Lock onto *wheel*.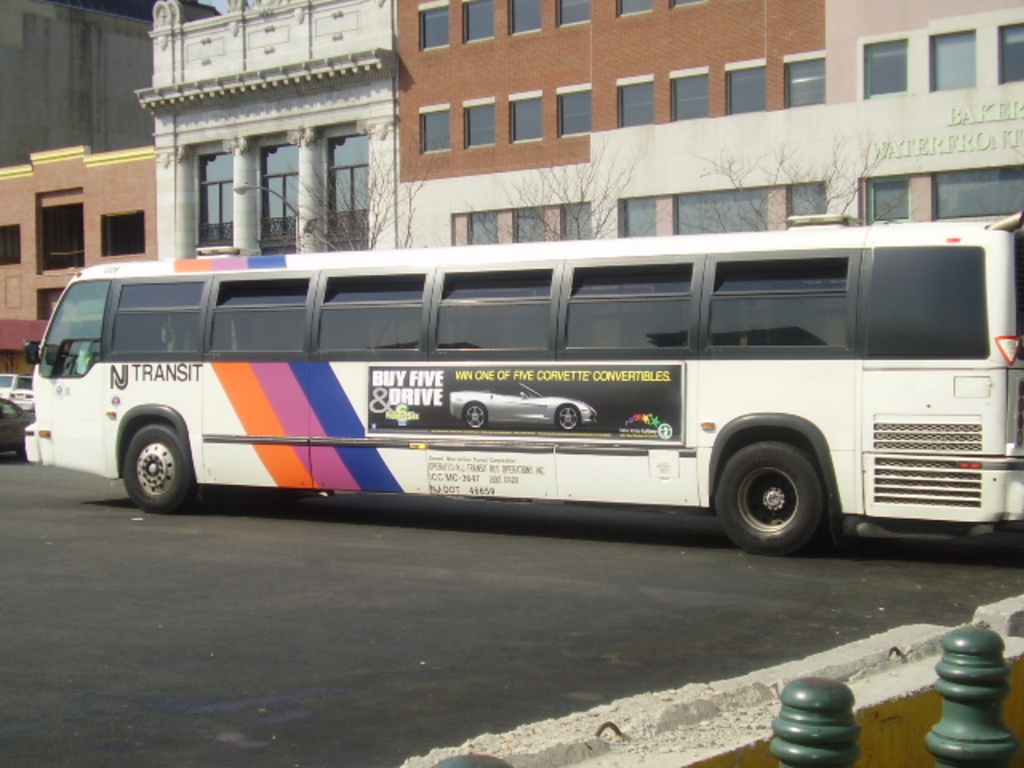
Locked: {"x1": 712, "y1": 434, "x2": 826, "y2": 552}.
